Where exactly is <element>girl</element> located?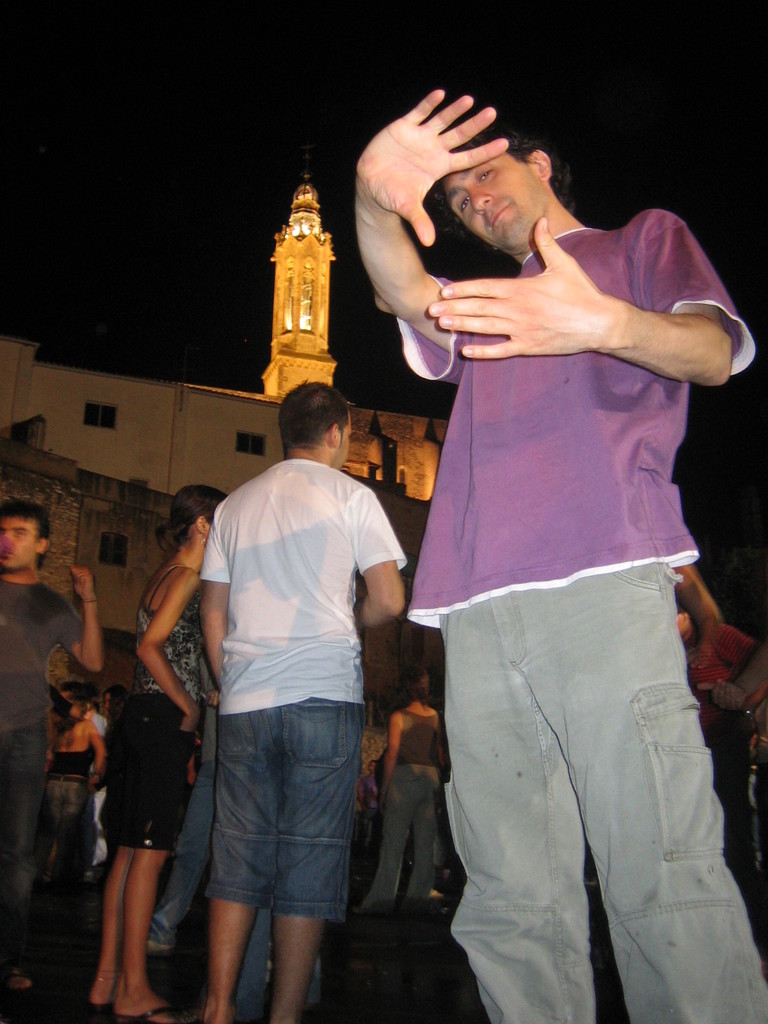
Its bounding box is box=[362, 668, 451, 906].
